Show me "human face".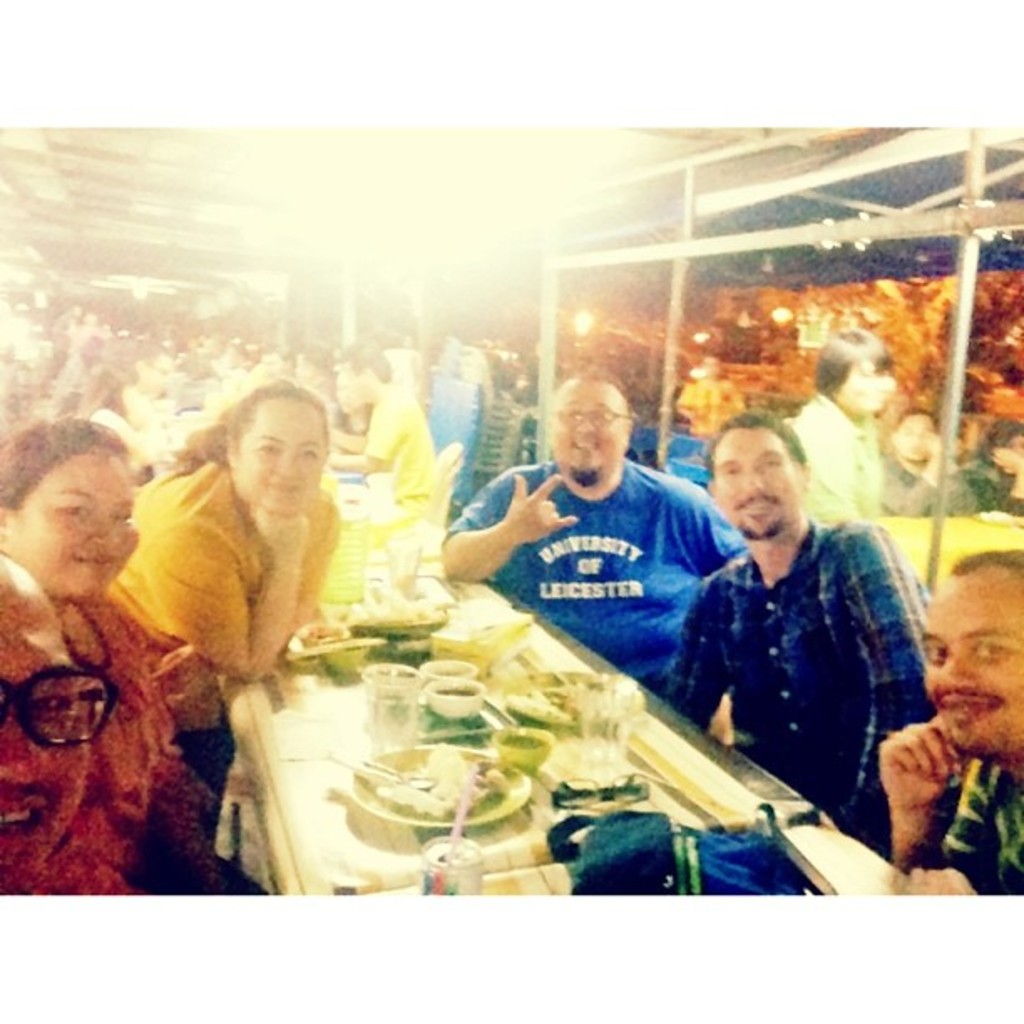
"human face" is here: region(845, 365, 888, 410).
